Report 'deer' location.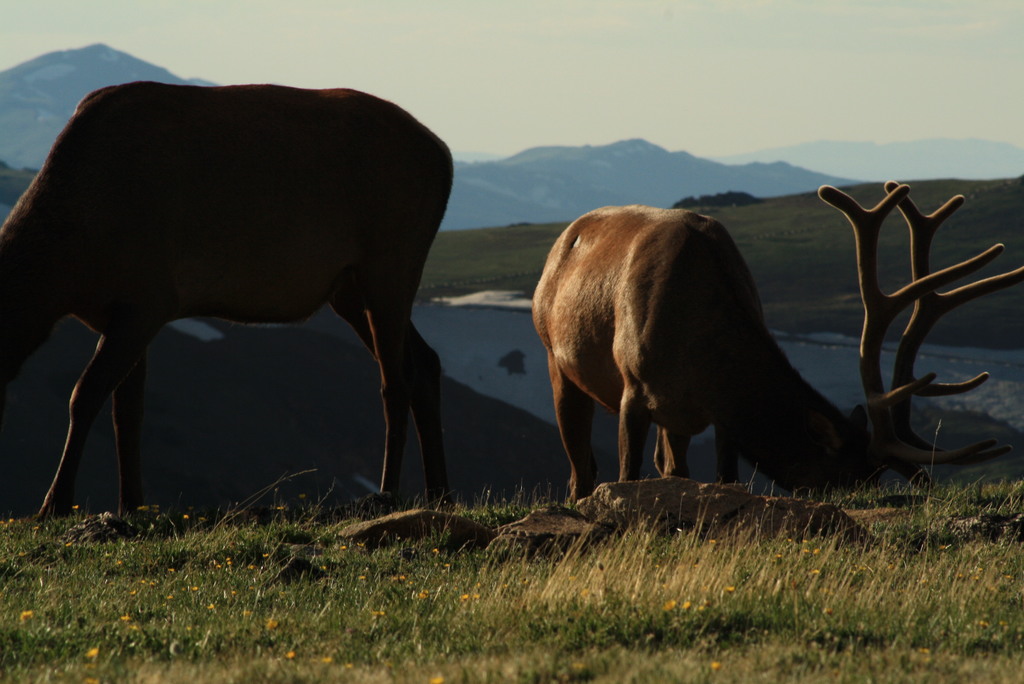
Report: x1=529 y1=177 x2=1023 y2=505.
